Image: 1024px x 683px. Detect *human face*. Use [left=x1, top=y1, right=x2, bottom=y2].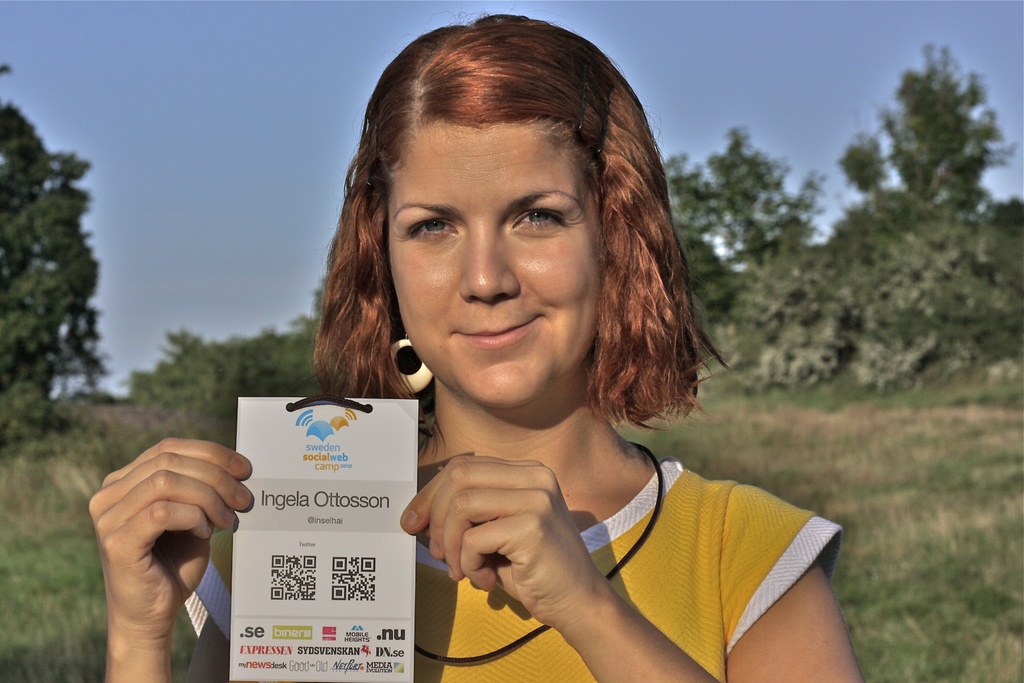
[left=390, top=126, right=606, bottom=407].
